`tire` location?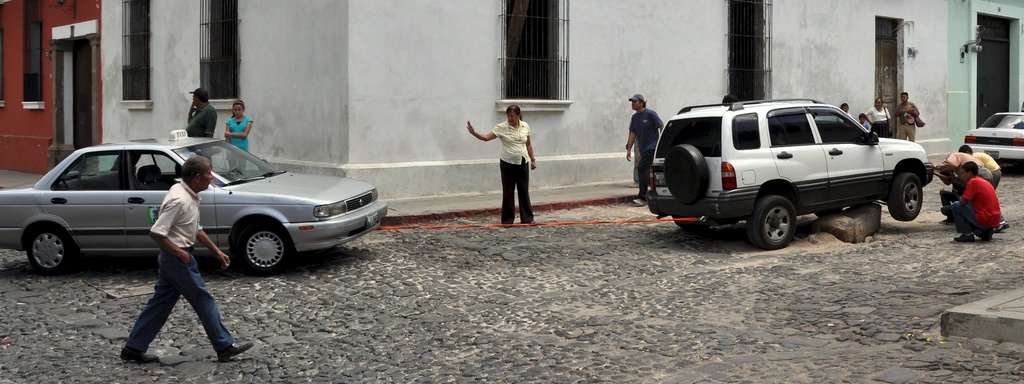
l=212, t=214, r=284, b=274
